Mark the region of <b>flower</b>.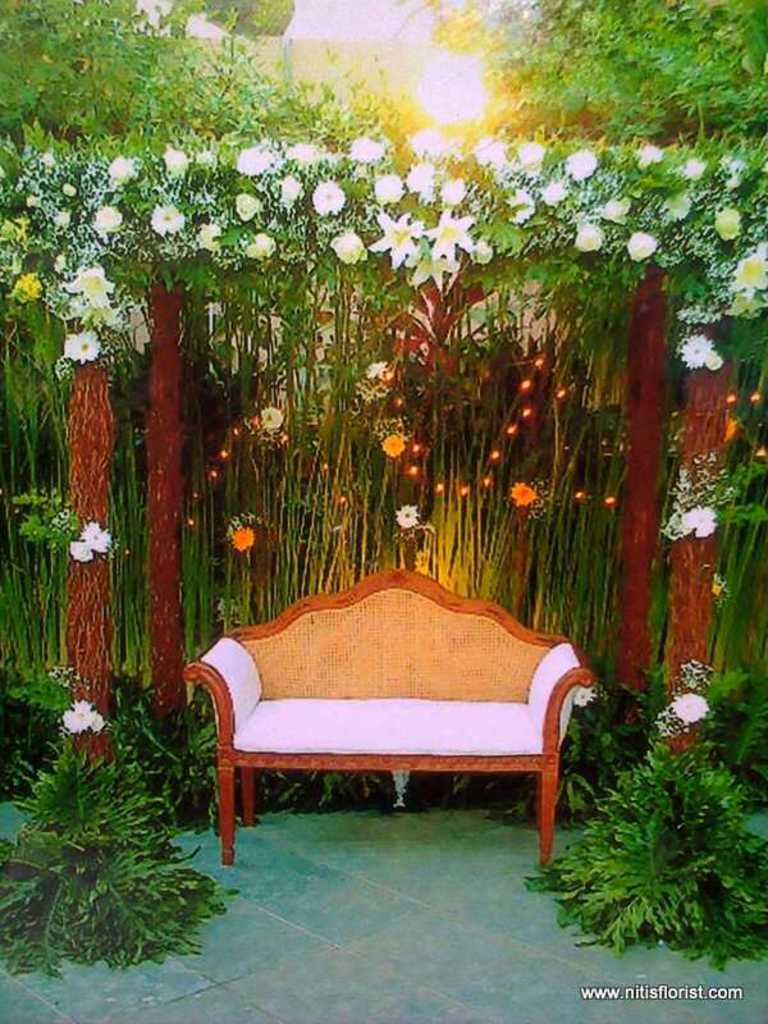
Region: 394/503/421/531.
